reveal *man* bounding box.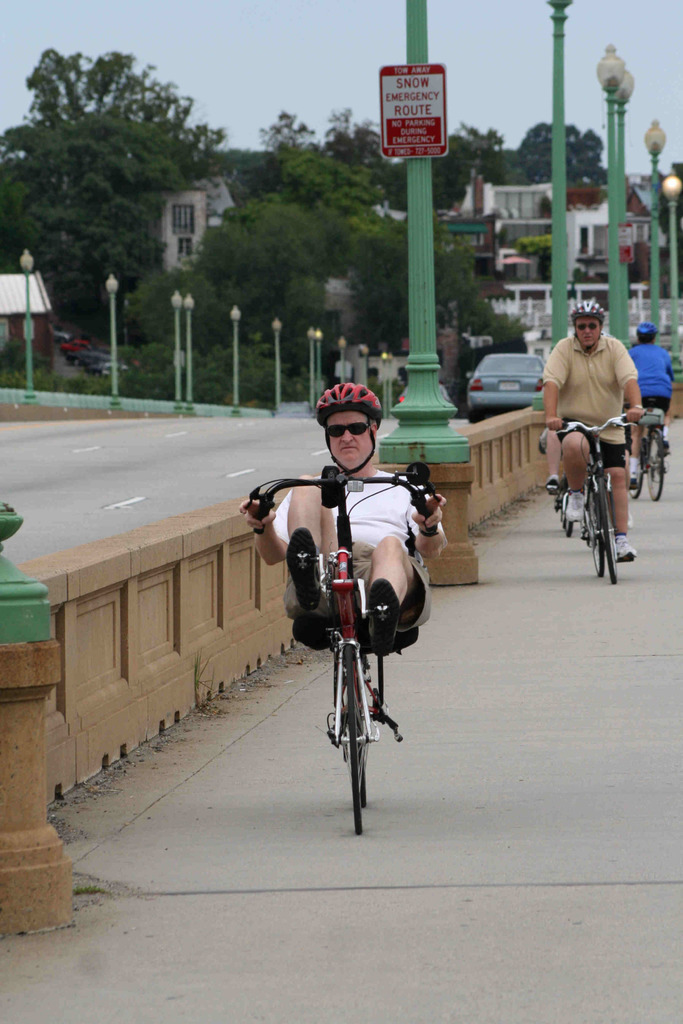
Revealed: box=[635, 332, 677, 484].
